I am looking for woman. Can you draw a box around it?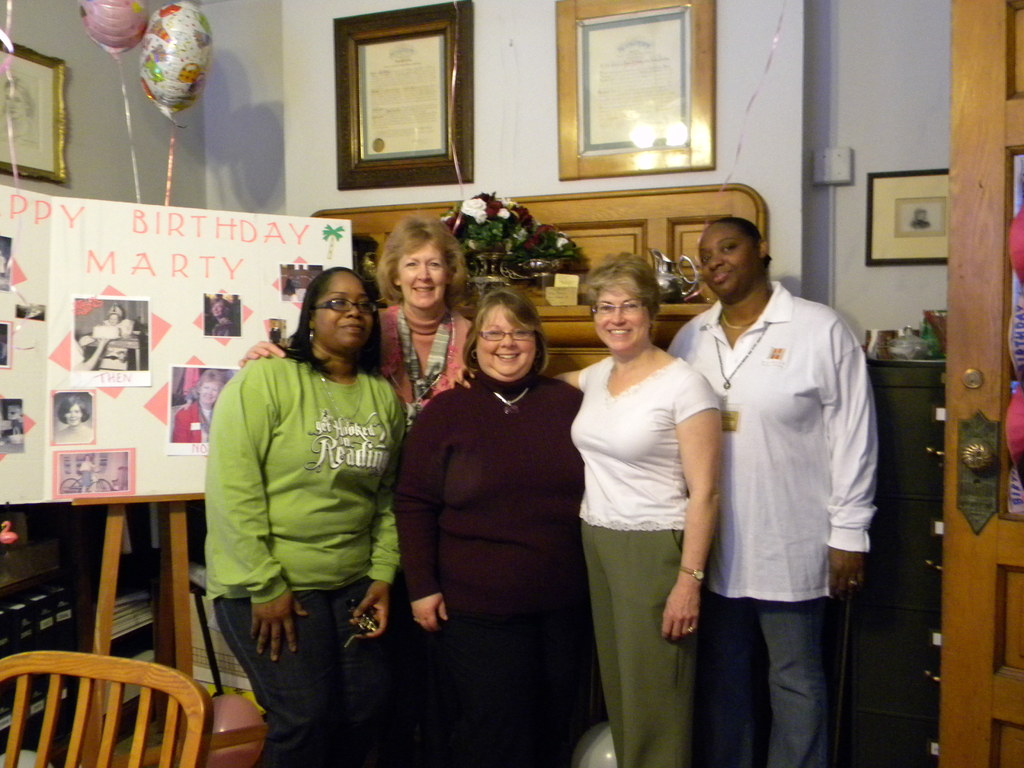
Sure, the bounding box is (x1=205, y1=265, x2=408, y2=767).
